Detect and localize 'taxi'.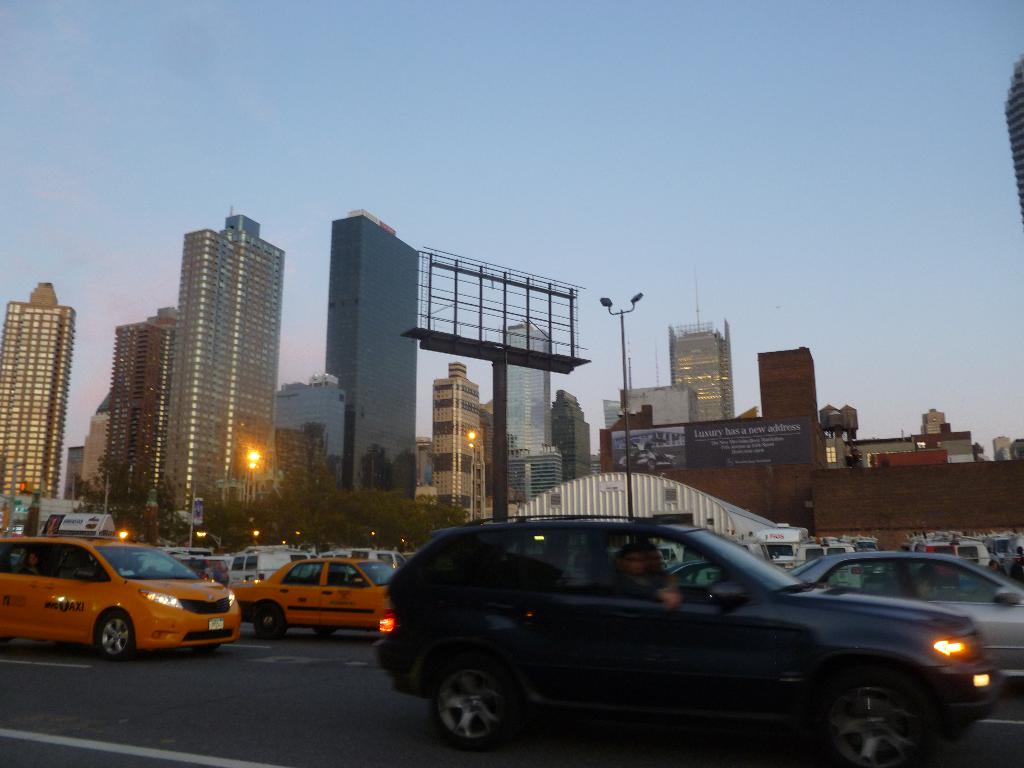
Localized at crop(230, 556, 403, 641).
